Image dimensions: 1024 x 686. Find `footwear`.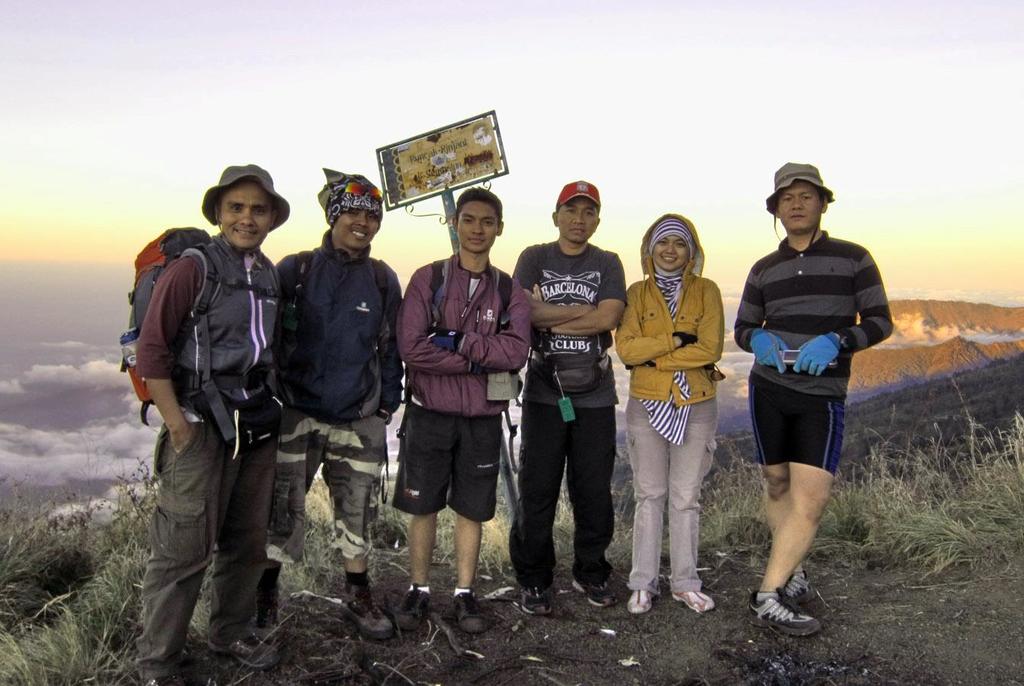
select_region(341, 580, 395, 634).
